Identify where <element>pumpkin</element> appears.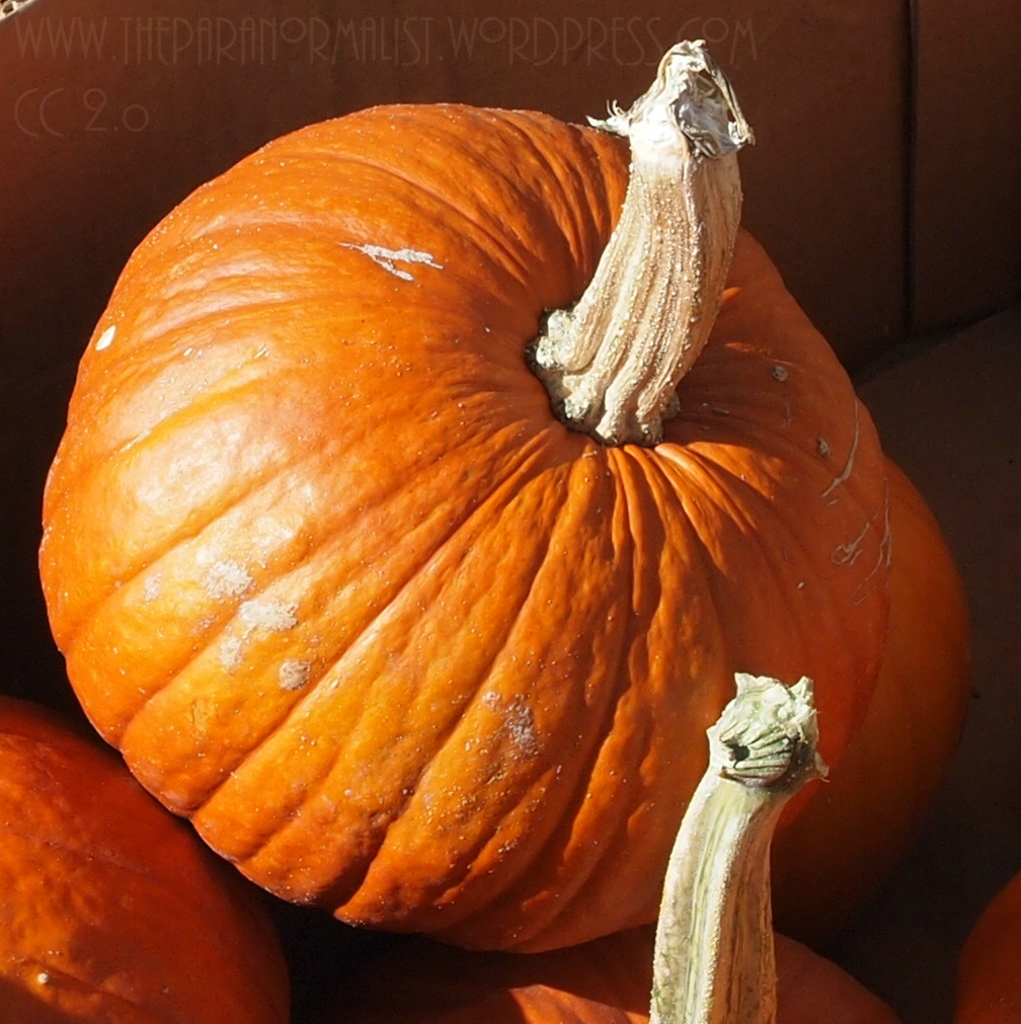
Appears at bbox=(32, 43, 870, 950).
